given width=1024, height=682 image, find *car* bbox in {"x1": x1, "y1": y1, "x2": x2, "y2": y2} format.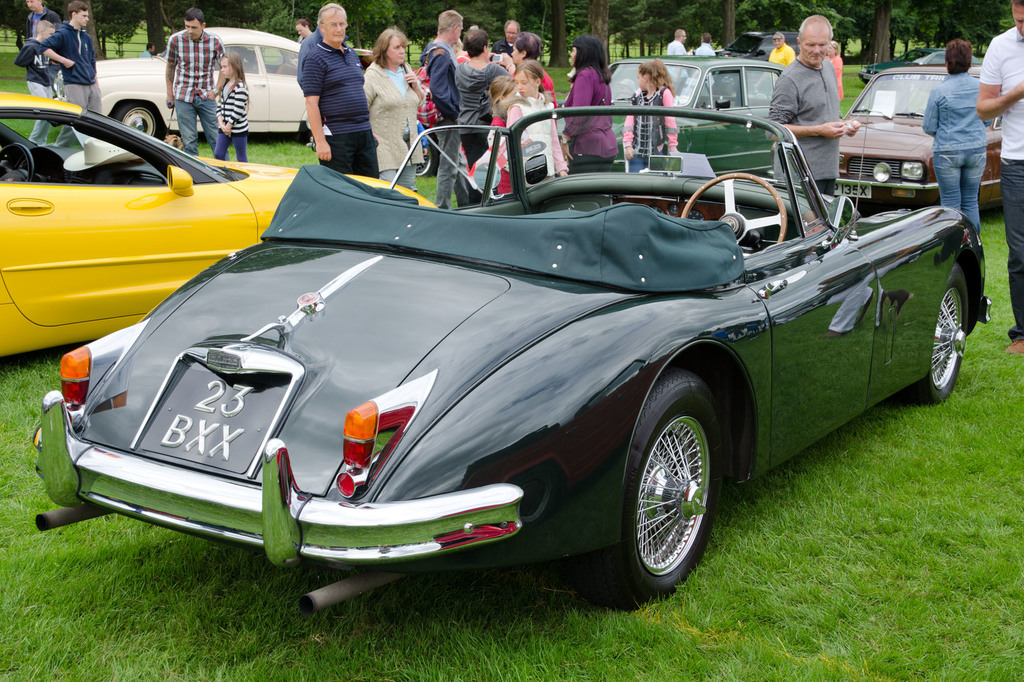
{"x1": 35, "y1": 80, "x2": 941, "y2": 613}.
